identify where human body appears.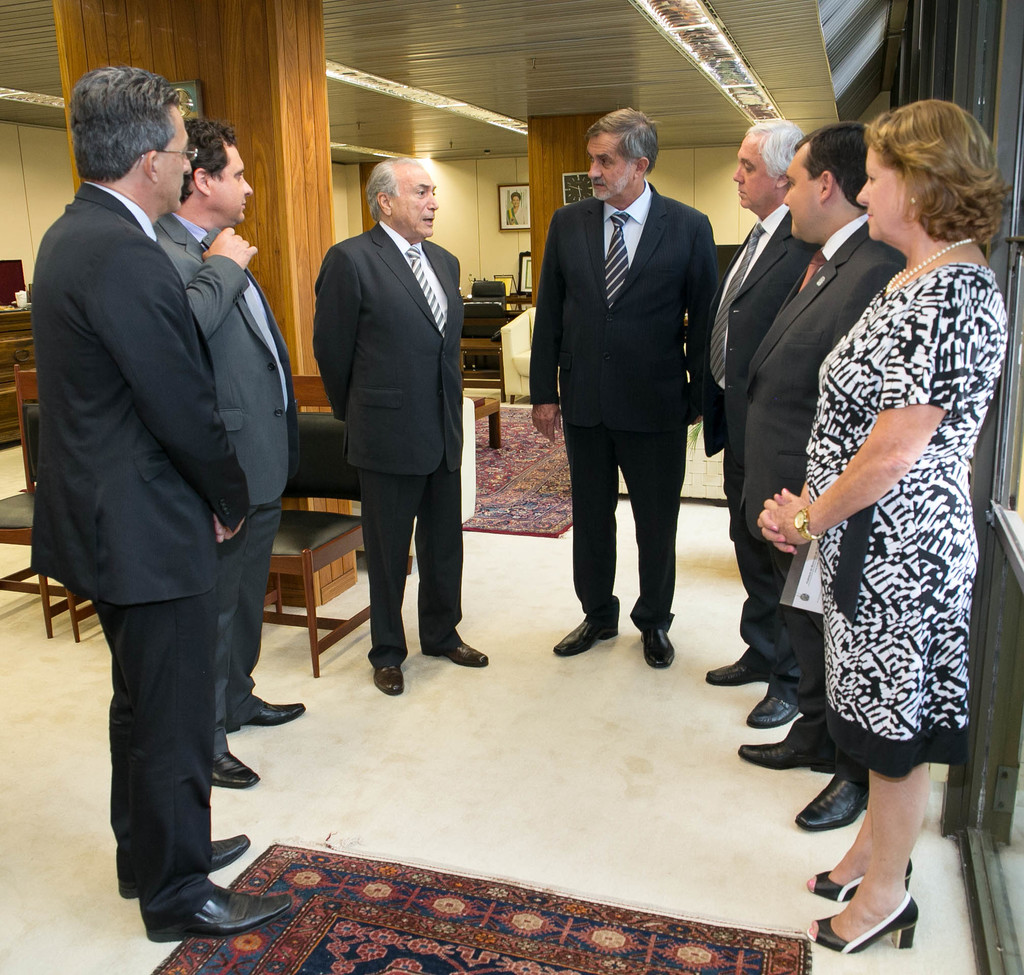
Appears at l=29, t=181, r=294, b=941.
